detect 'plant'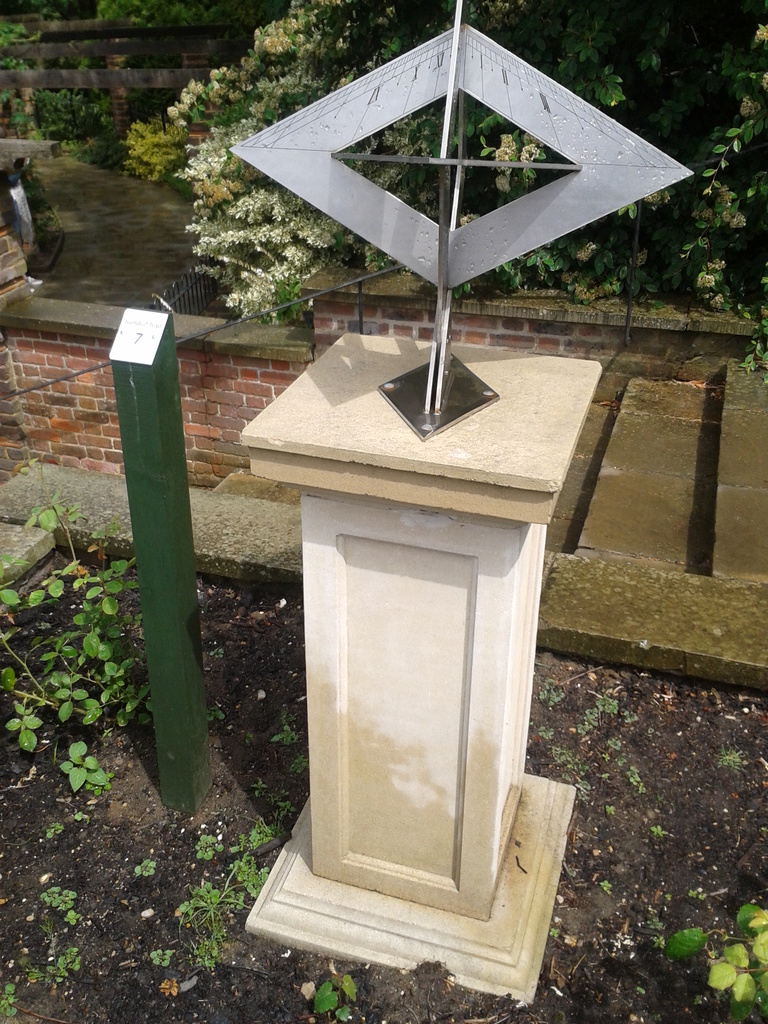
294,750,312,775
